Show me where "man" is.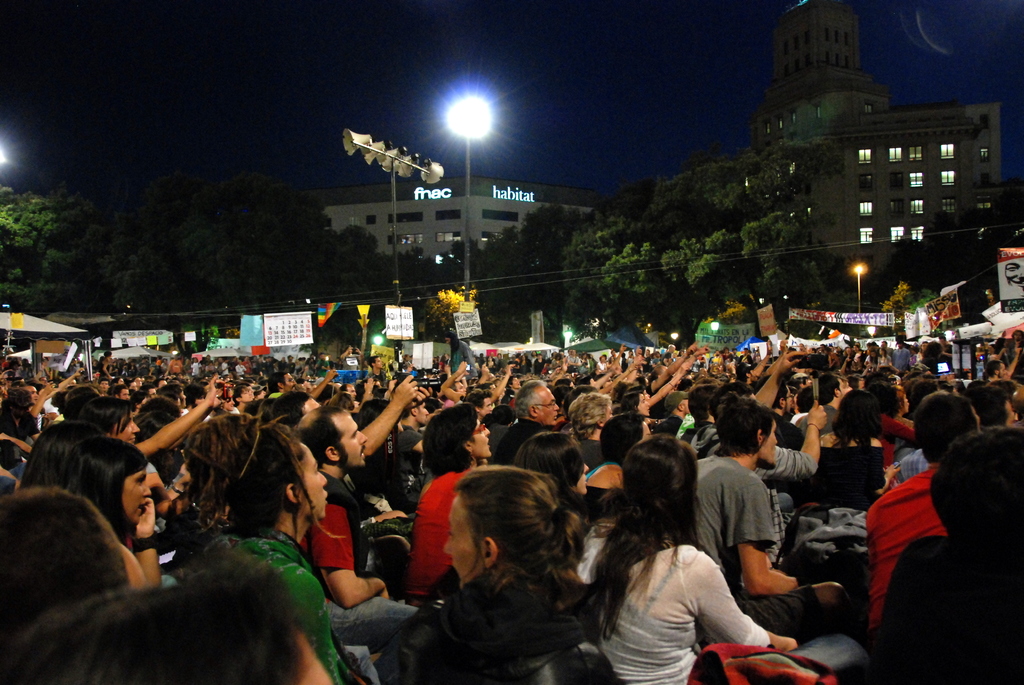
"man" is at detection(690, 397, 872, 634).
